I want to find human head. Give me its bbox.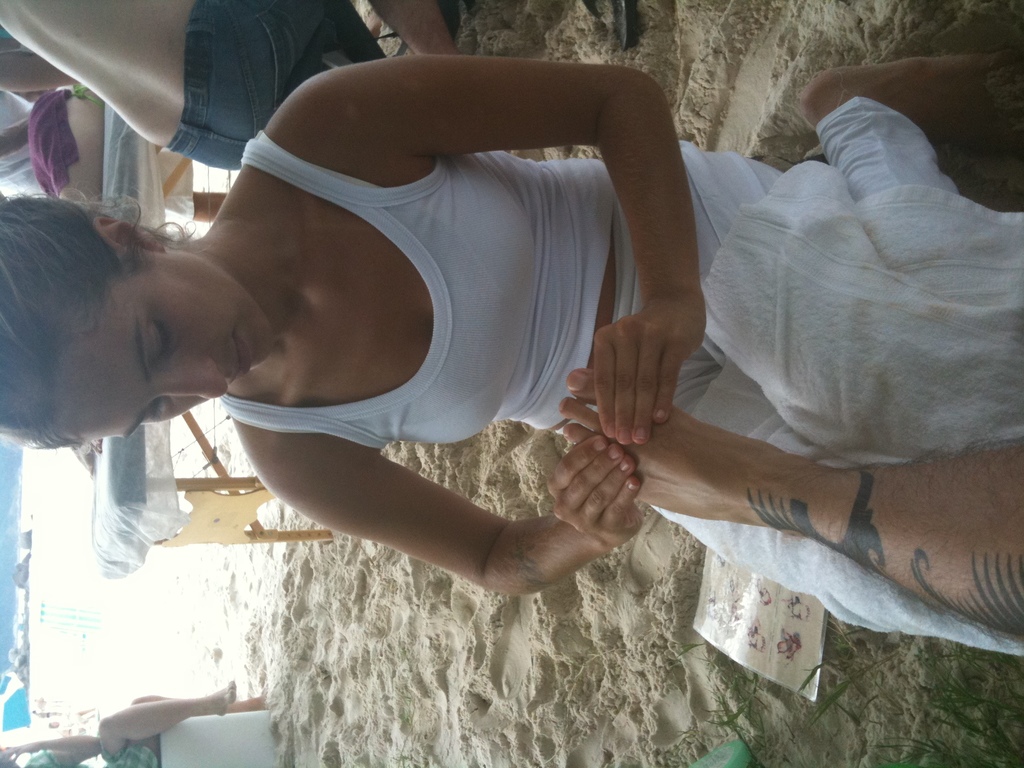
region(0, 755, 15, 767).
